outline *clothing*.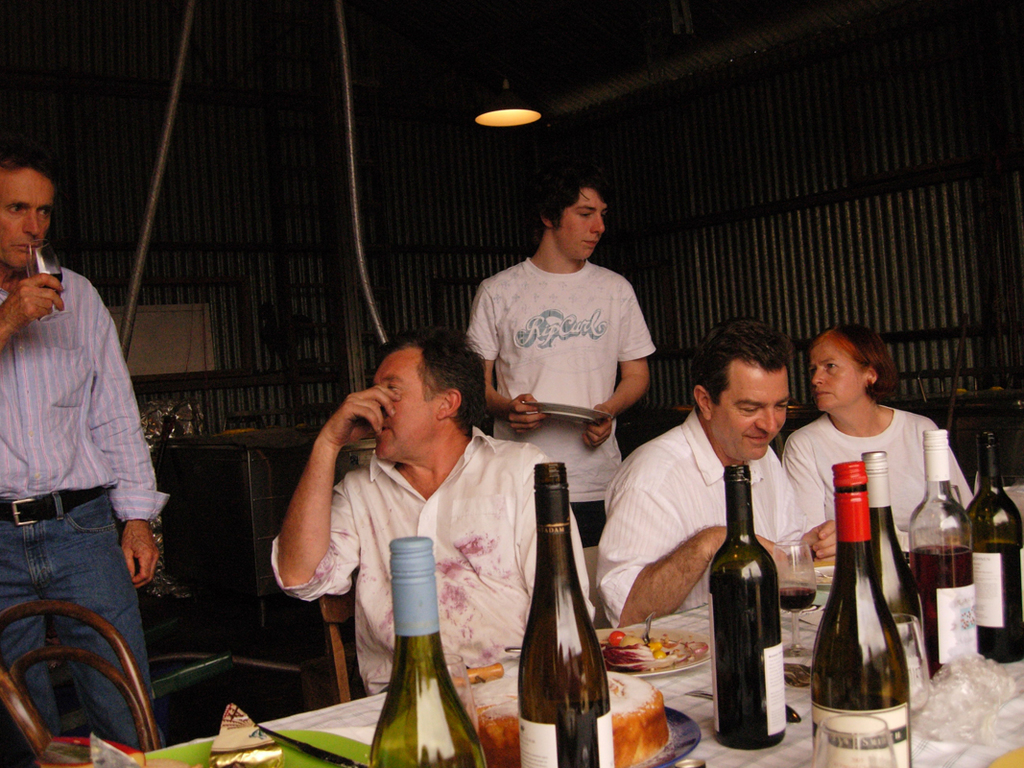
Outline: box(782, 401, 972, 564).
